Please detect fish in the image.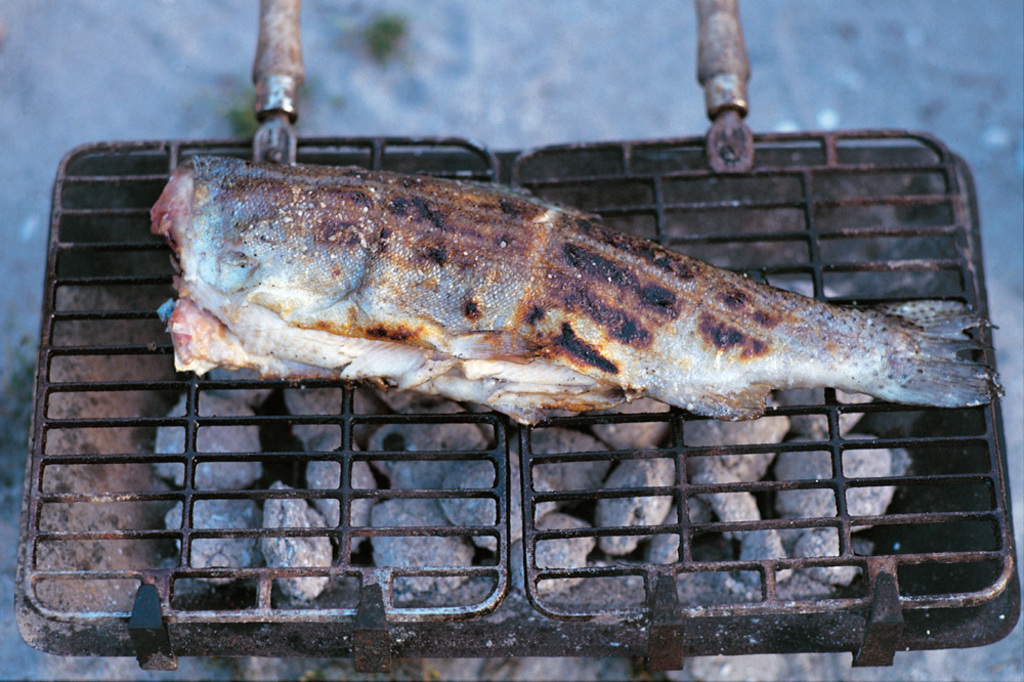
region(128, 143, 984, 429).
